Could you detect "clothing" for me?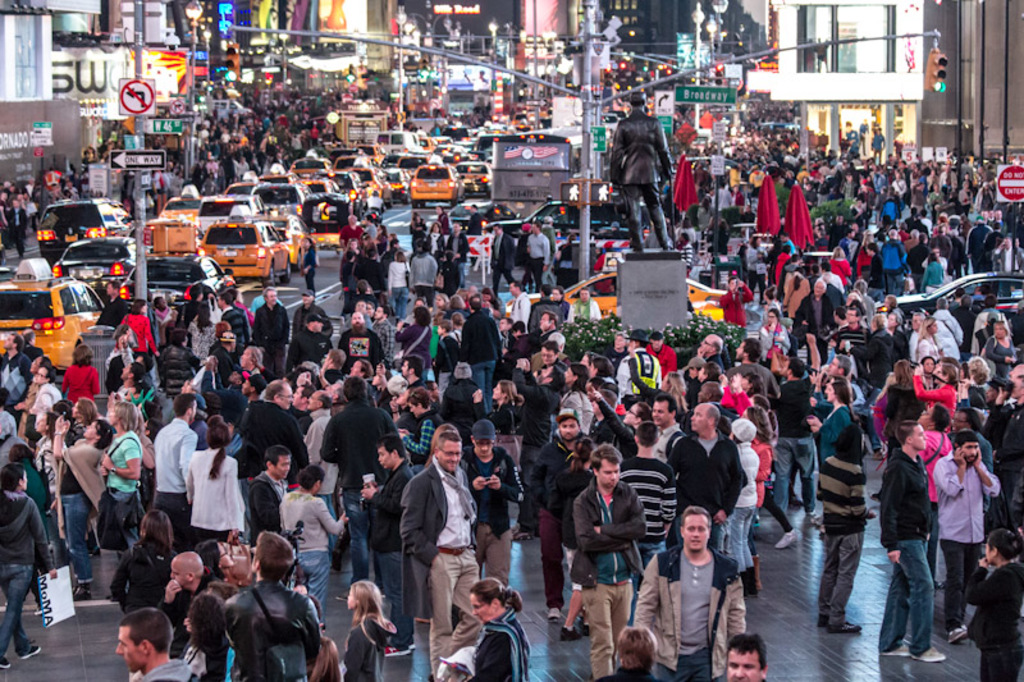
Detection result: detection(914, 335, 941, 360).
